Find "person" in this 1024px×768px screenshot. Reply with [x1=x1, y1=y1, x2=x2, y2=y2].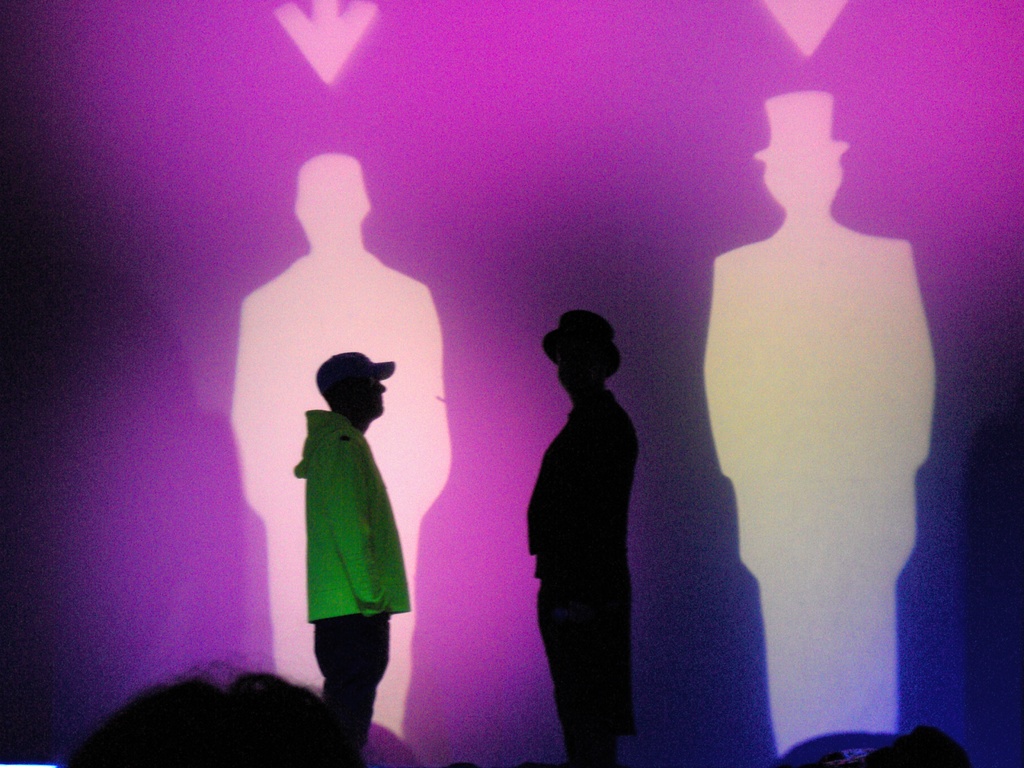
[x1=700, y1=88, x2=936, y2=767].
